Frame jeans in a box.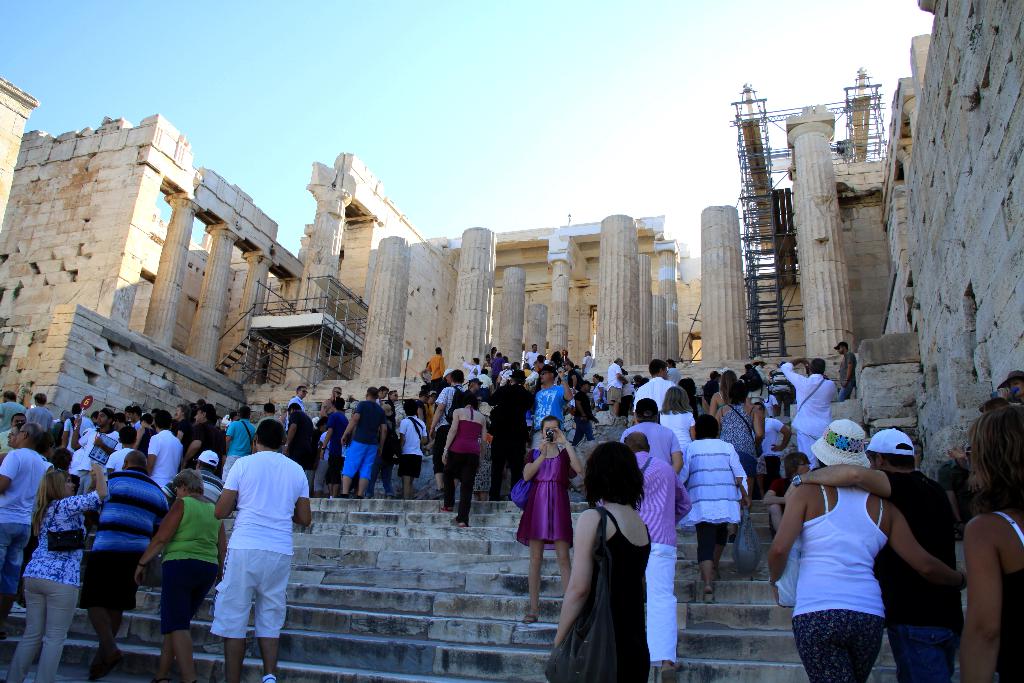
bbox=[0, 522, 31, 599].
